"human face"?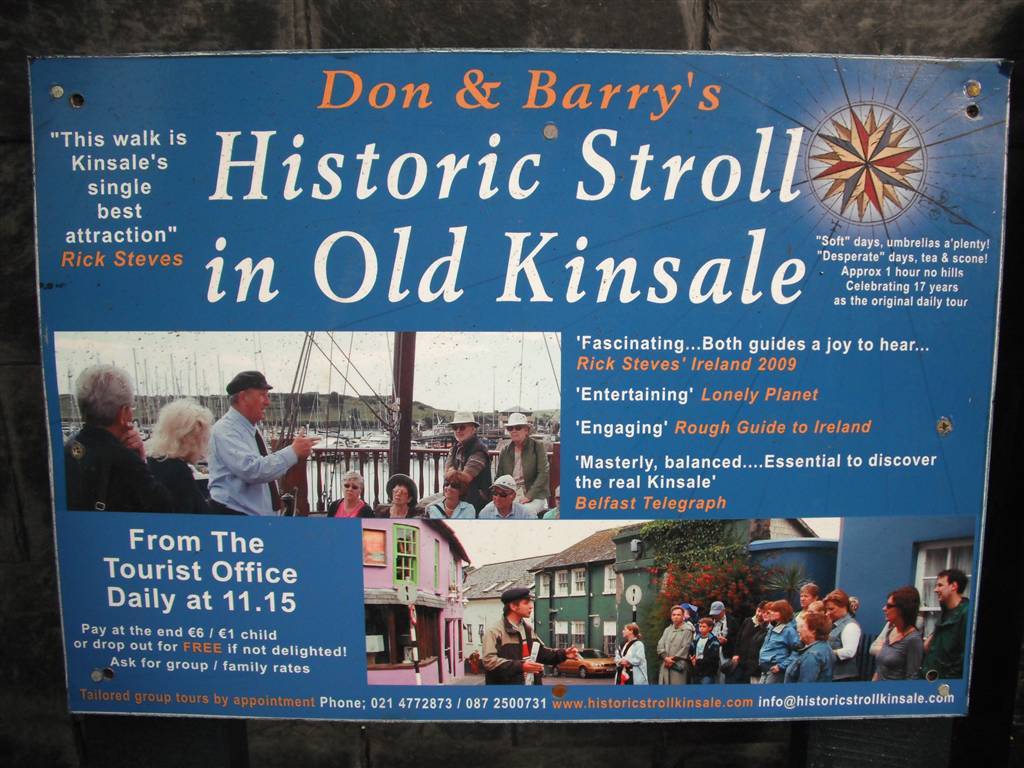
Rect(454, 427, 471, 443)
